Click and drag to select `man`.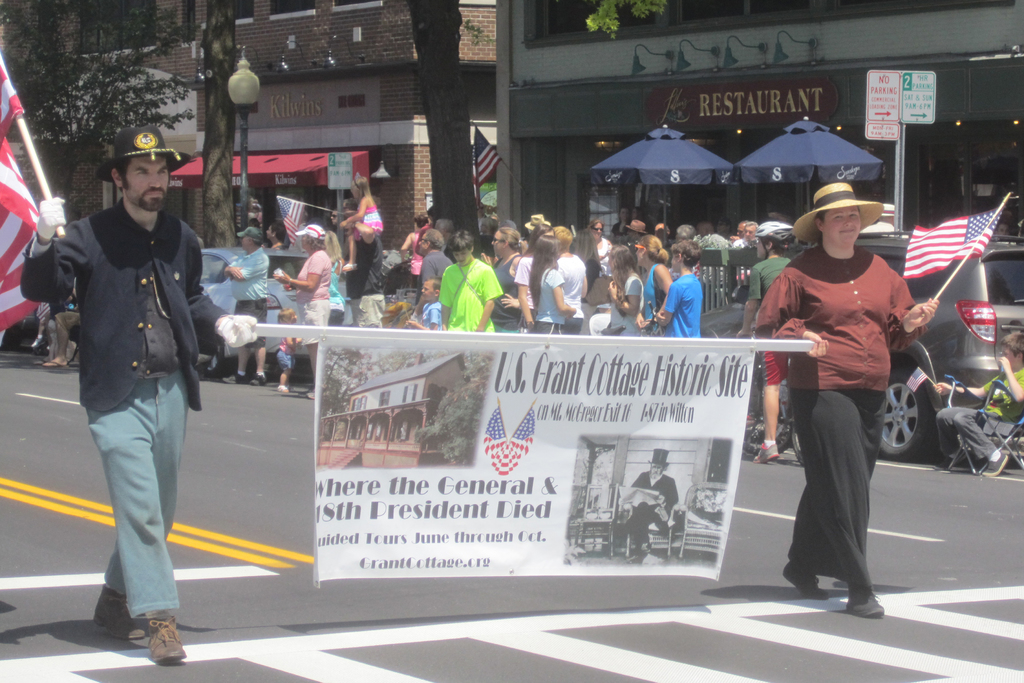
Selection: 224/226/269/384.
